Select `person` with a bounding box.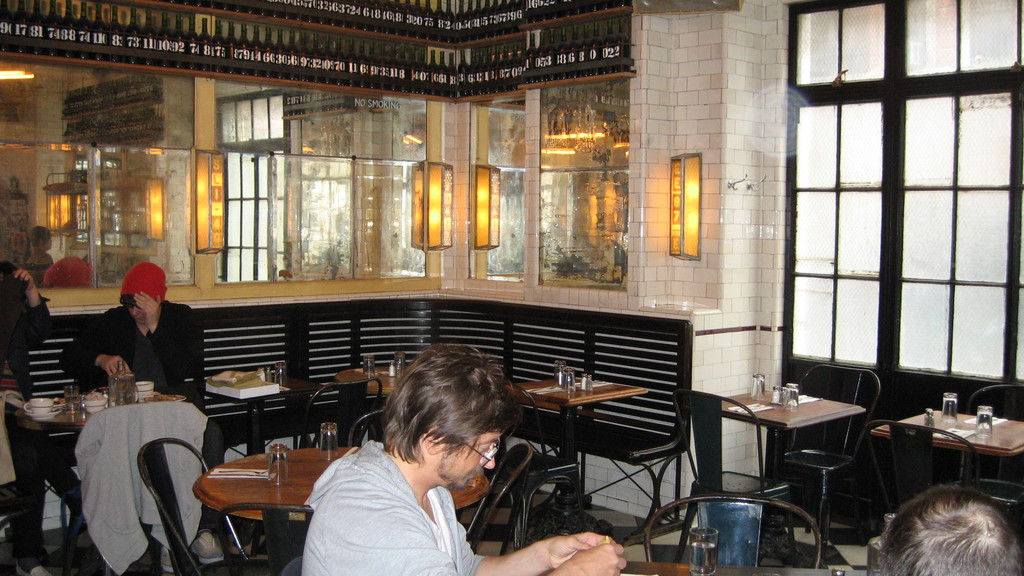
20,221,52,296.
